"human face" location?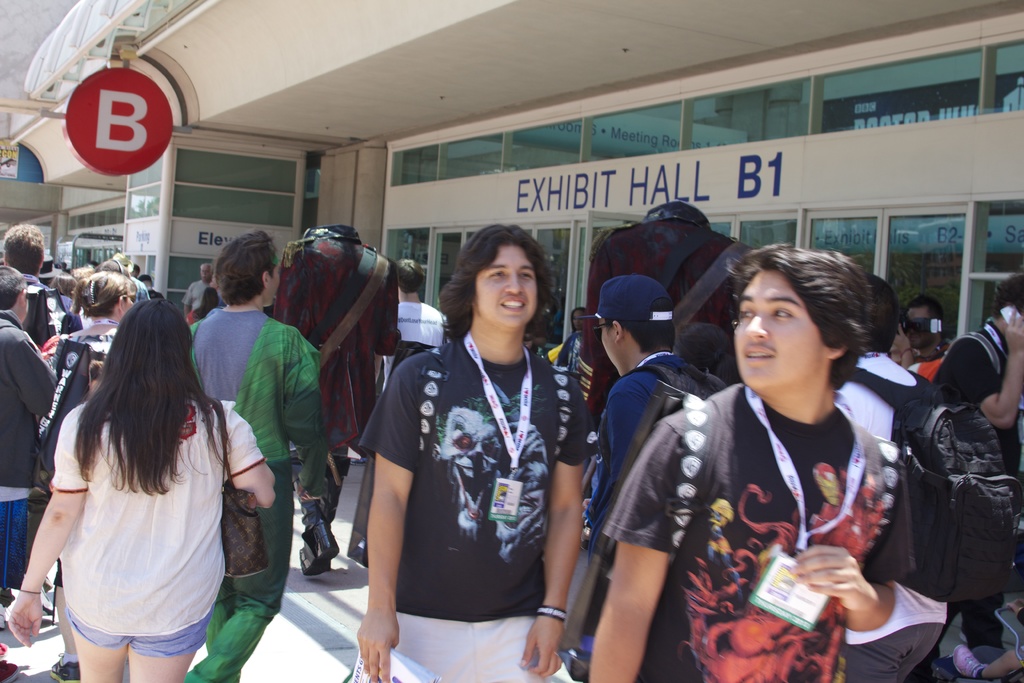
x1=476, y1=247, x2=540, y2=330
